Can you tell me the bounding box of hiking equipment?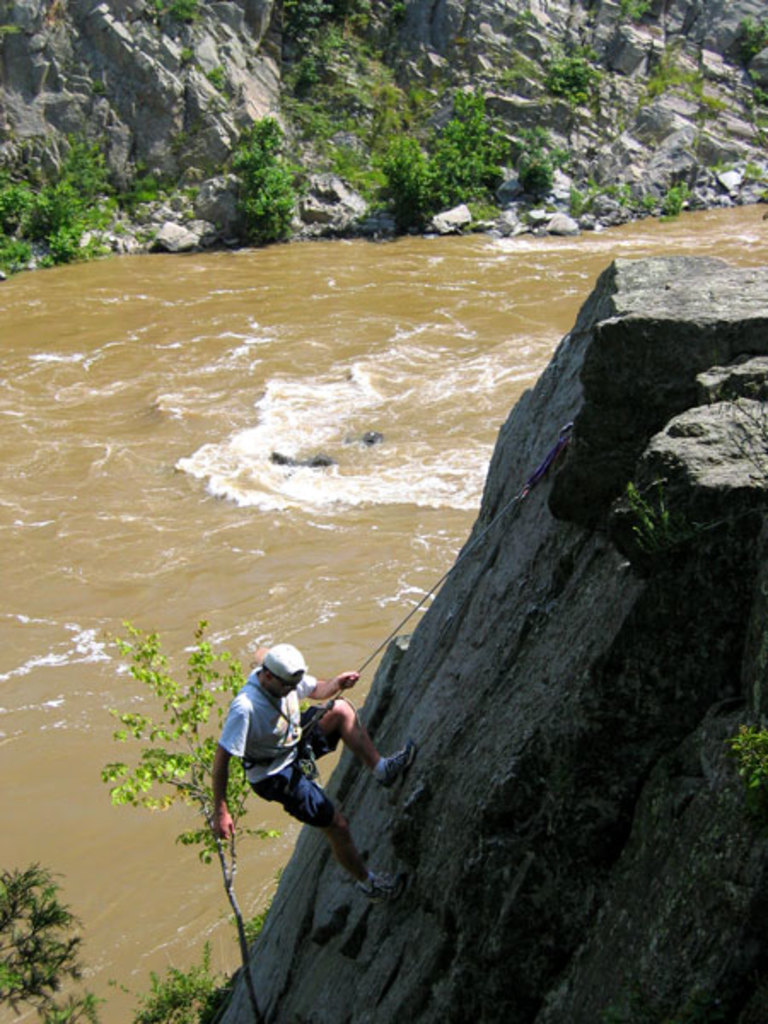
374,736,416,795.
